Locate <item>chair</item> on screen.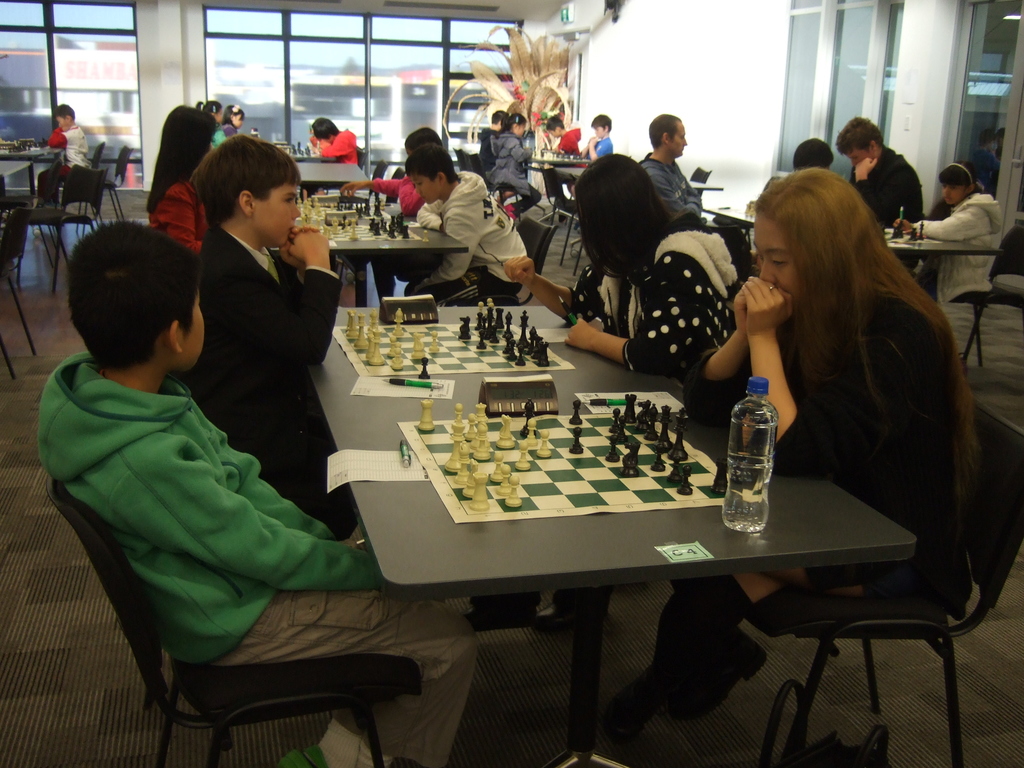
On screen at box(941, 253, 998, 367).
